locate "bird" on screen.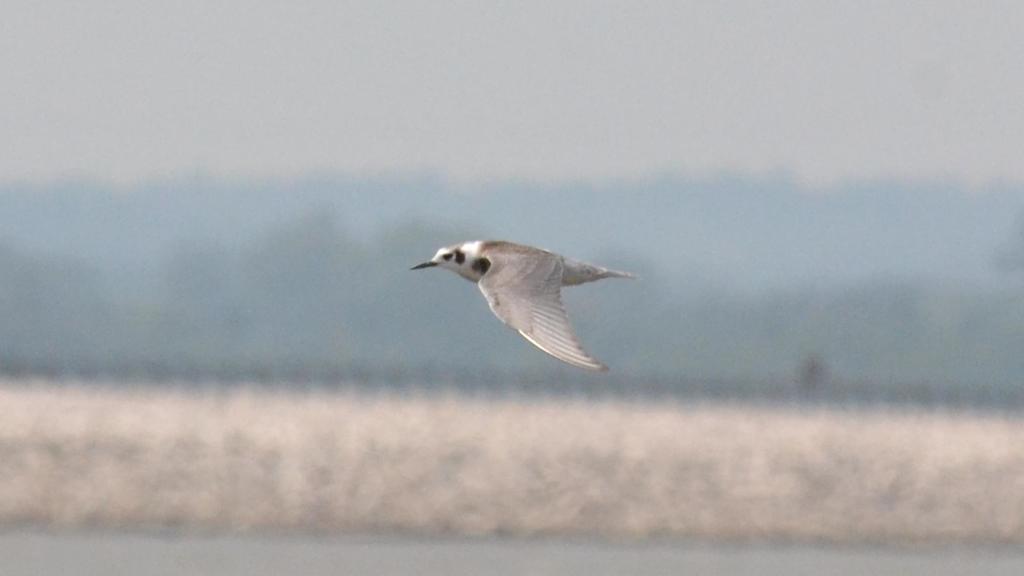
On screen at 408 237 638 374.
